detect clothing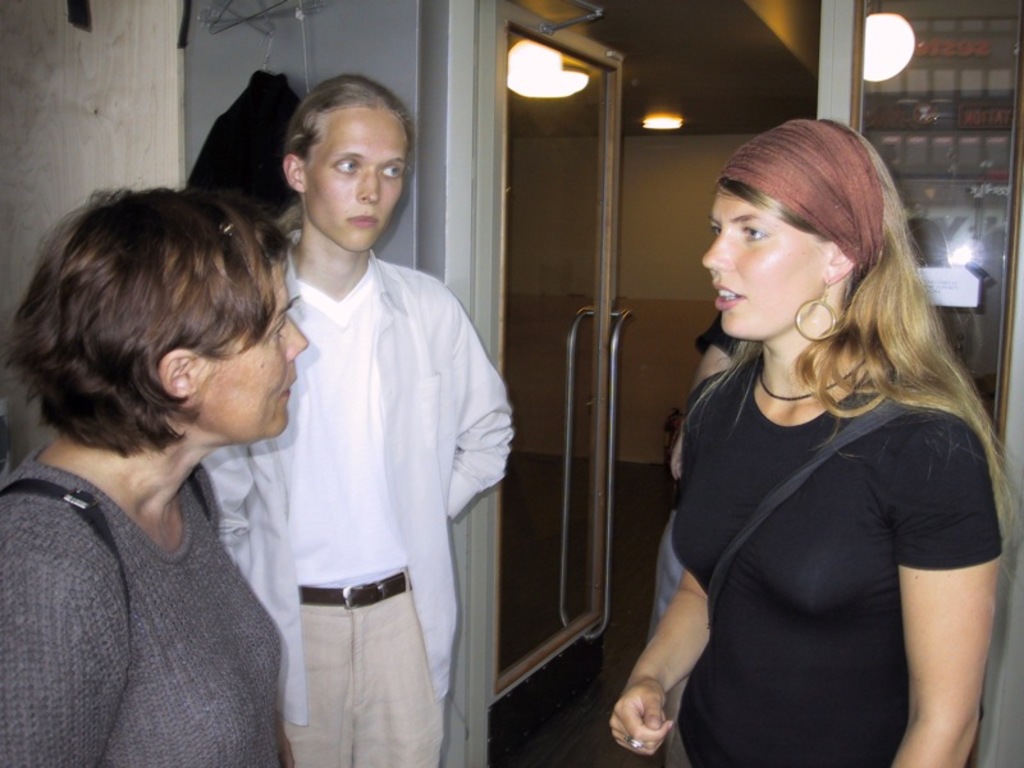
{"left": 0, "top": 430, "right": 293, "bottom": 763}
